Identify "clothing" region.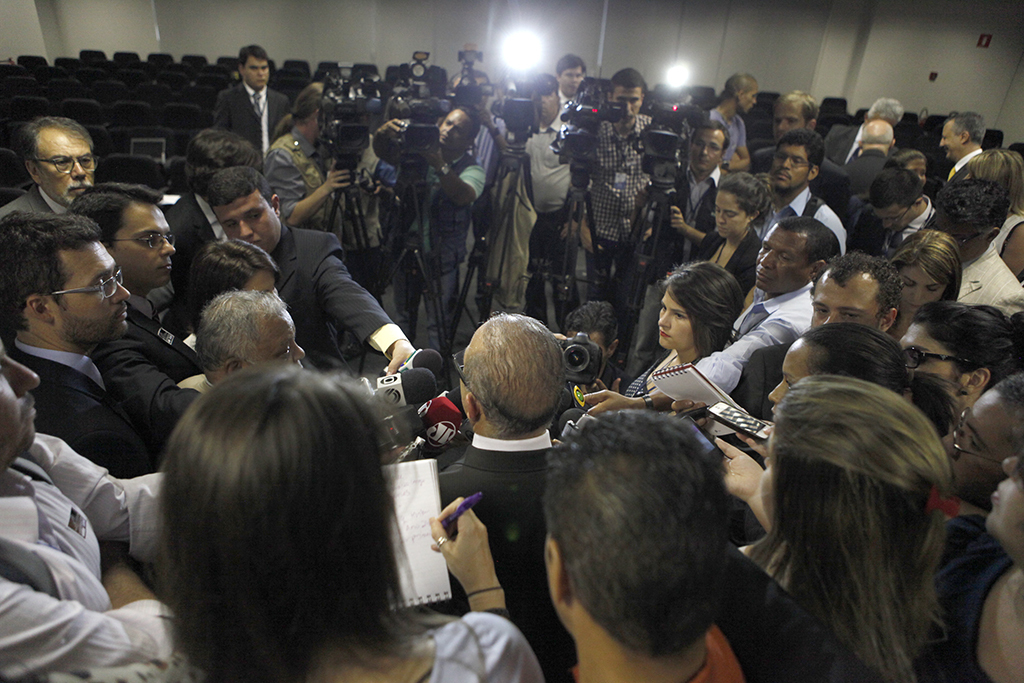
Region: BBox(217, 74, 287, 153).
